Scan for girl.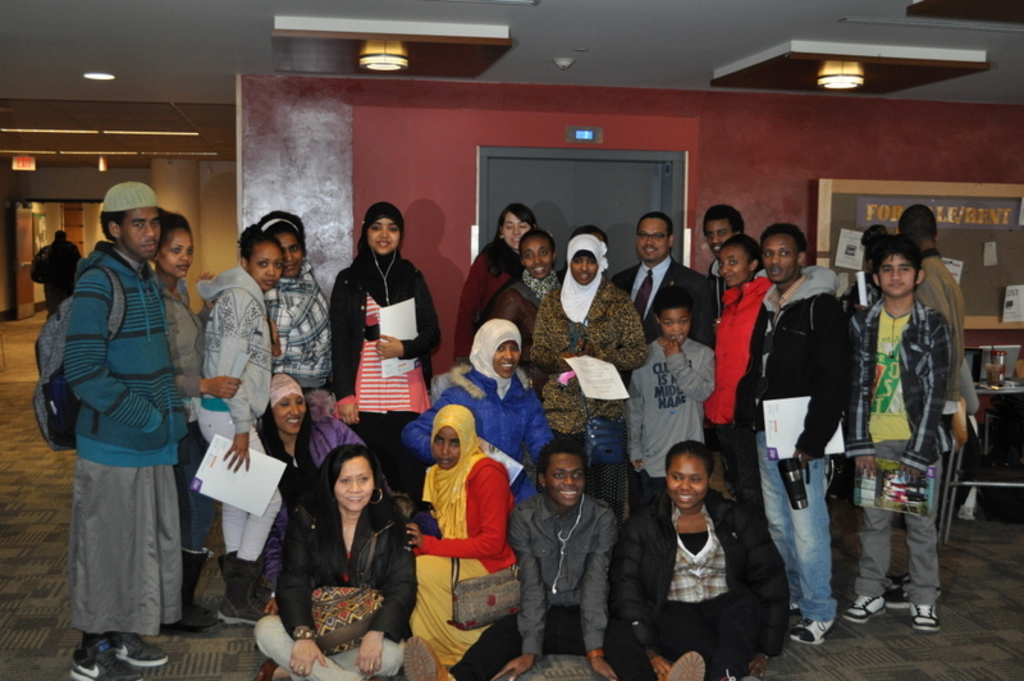
Scan result: bbox=(449, 204, 539, 370).
